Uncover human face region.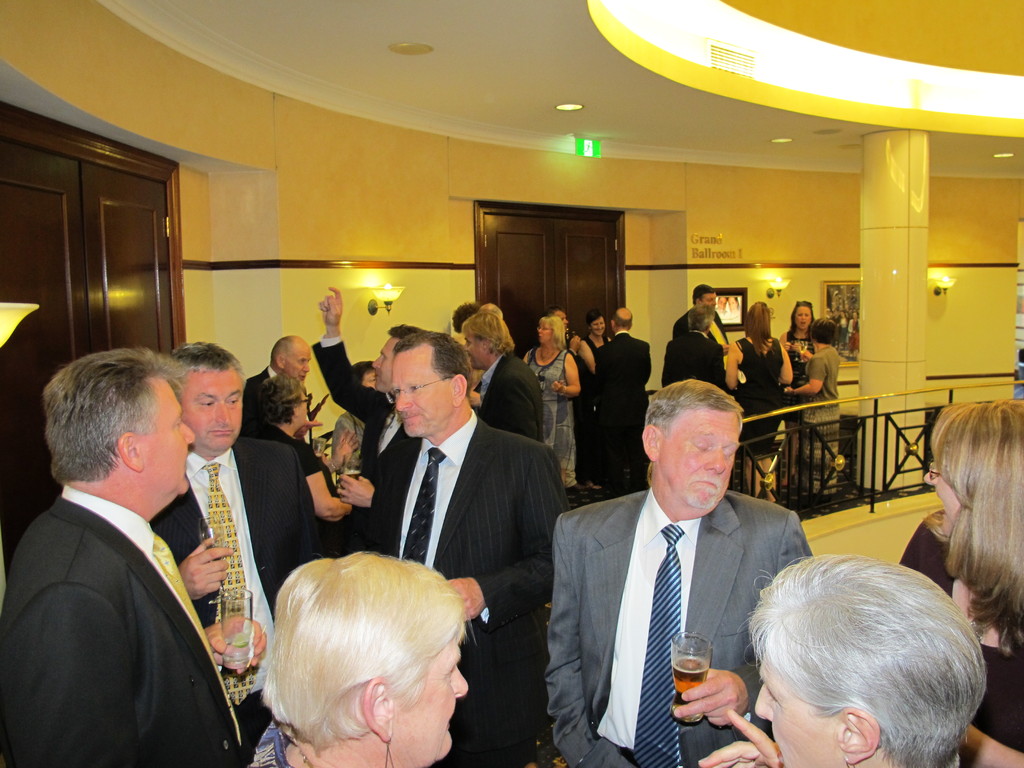
Uncovered: (537,321,550,344).
